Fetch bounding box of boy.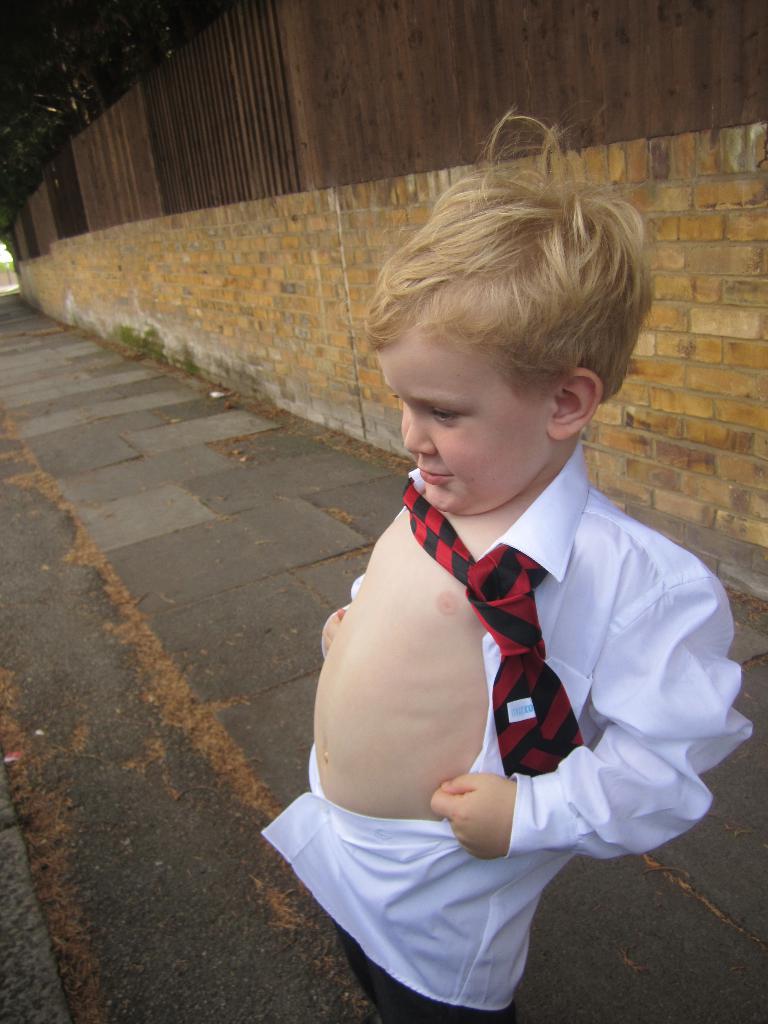
Bbox: 256, 110, 756, 1023.
